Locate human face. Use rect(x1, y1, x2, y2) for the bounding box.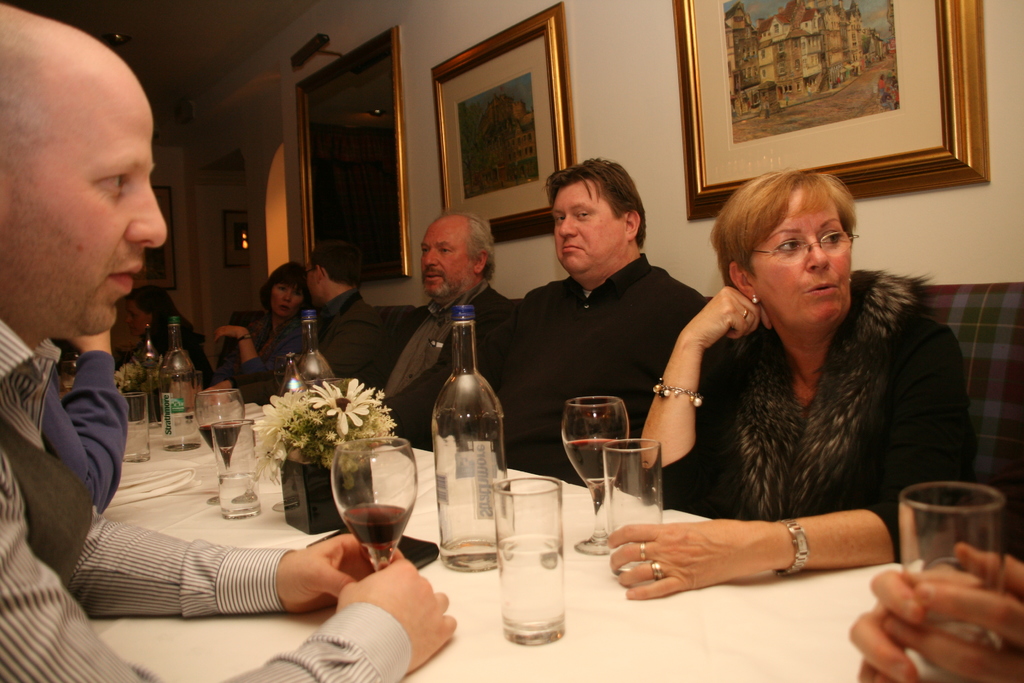
rect(745, 182, 854, 327).
